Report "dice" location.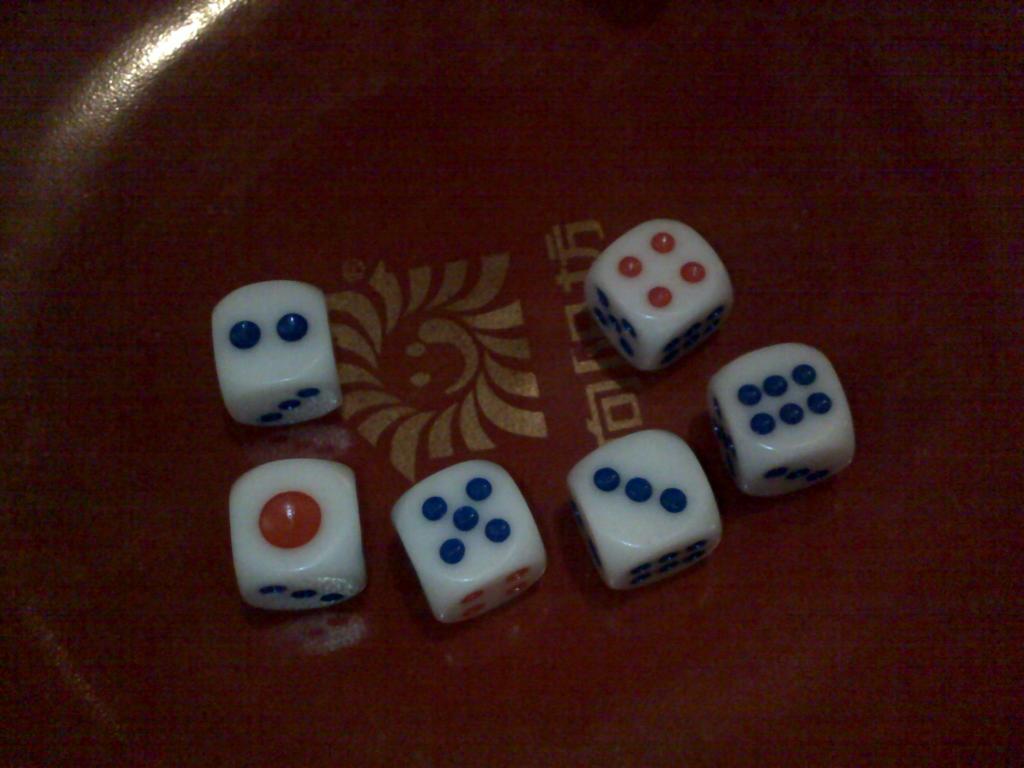
Report: box(712, 340, 852, 503).
